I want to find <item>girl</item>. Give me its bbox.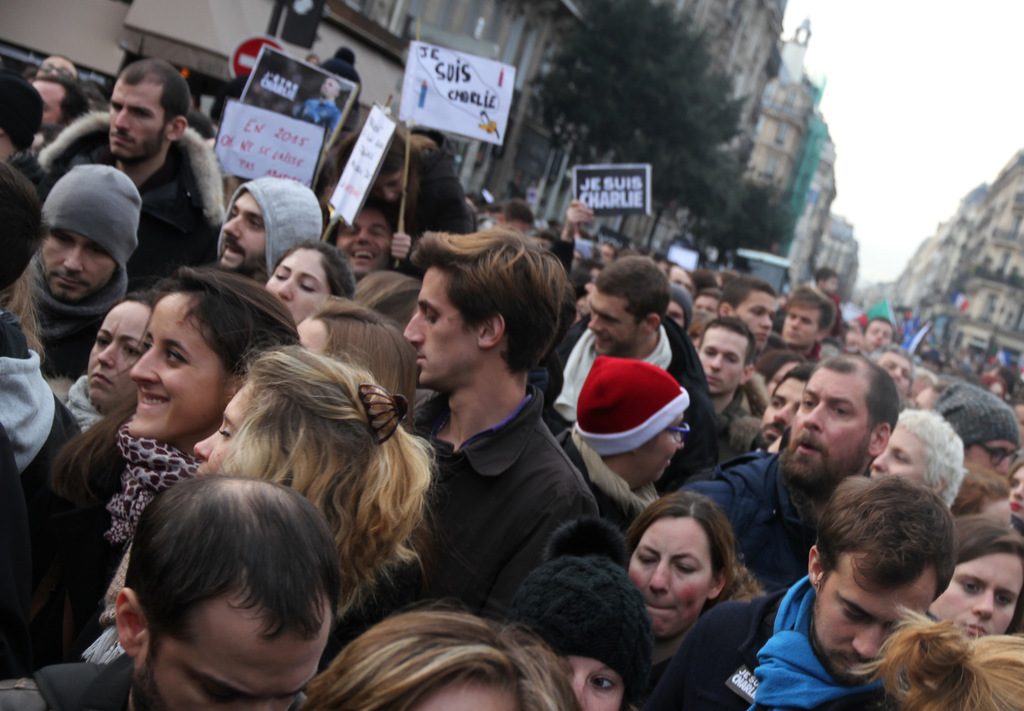
BBox(931, 514, 1023, 639).
